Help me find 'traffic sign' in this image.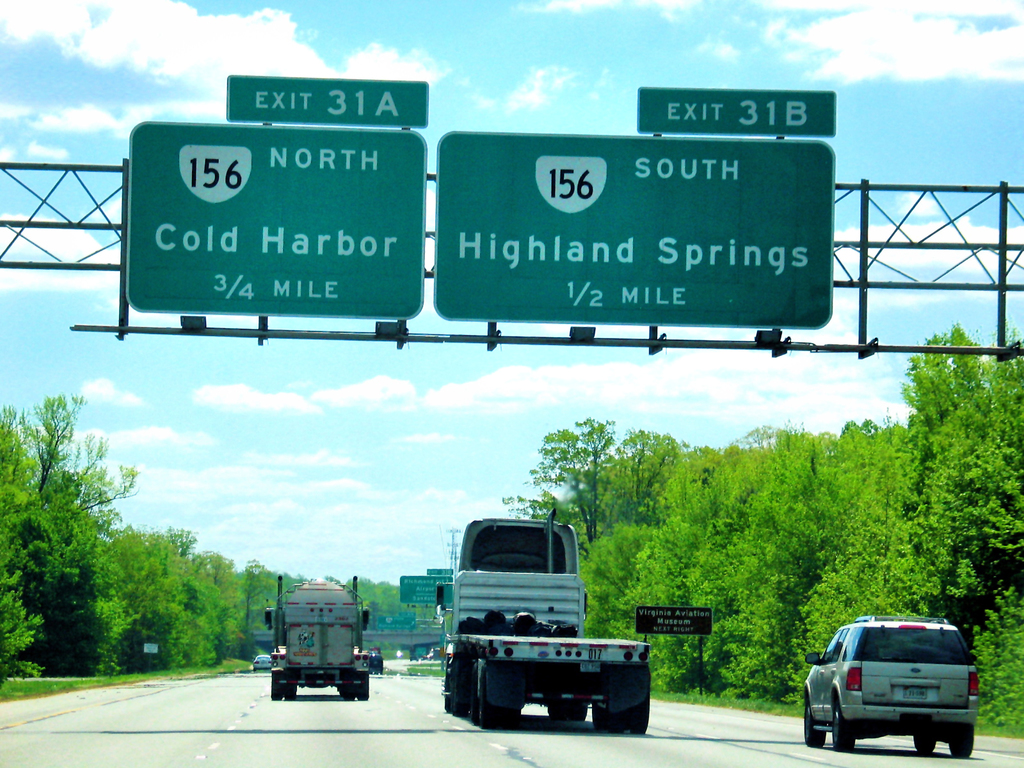
Found it: pyautogui.locateOnScreen(126, 124, 426, 318).
